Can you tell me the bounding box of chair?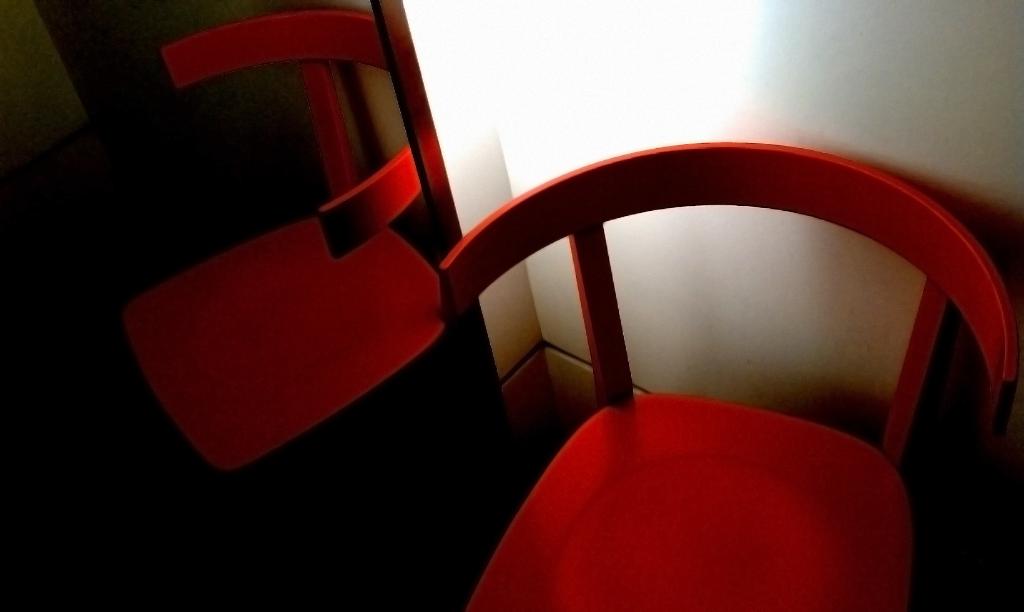
box=[110, 8, 454, 594].
